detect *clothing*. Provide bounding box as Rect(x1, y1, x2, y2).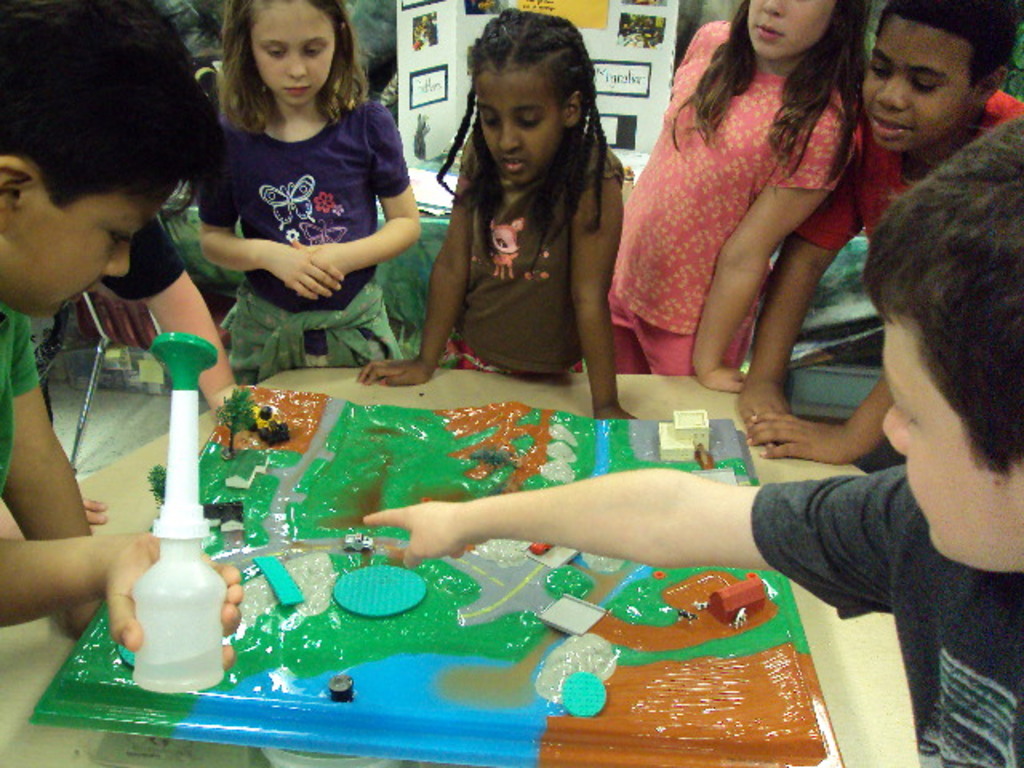
Rect(101, 203, 198, 310).
